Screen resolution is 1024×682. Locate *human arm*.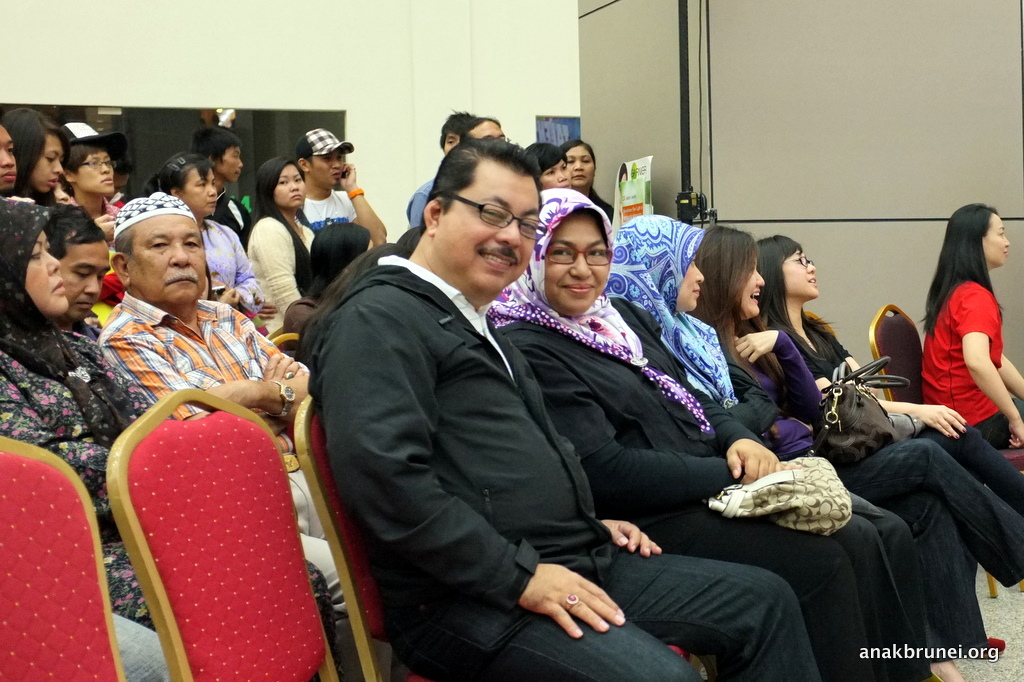
519 562 624 637.
